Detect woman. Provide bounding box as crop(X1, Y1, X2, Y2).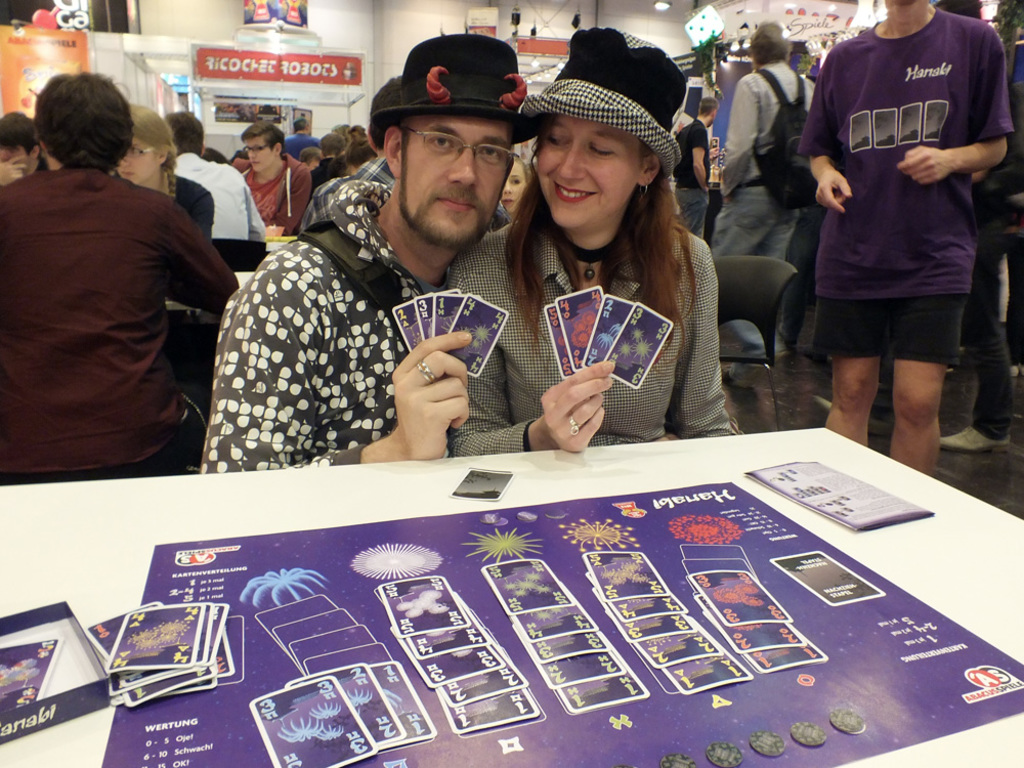
crop(111, 99, 219, 239).
